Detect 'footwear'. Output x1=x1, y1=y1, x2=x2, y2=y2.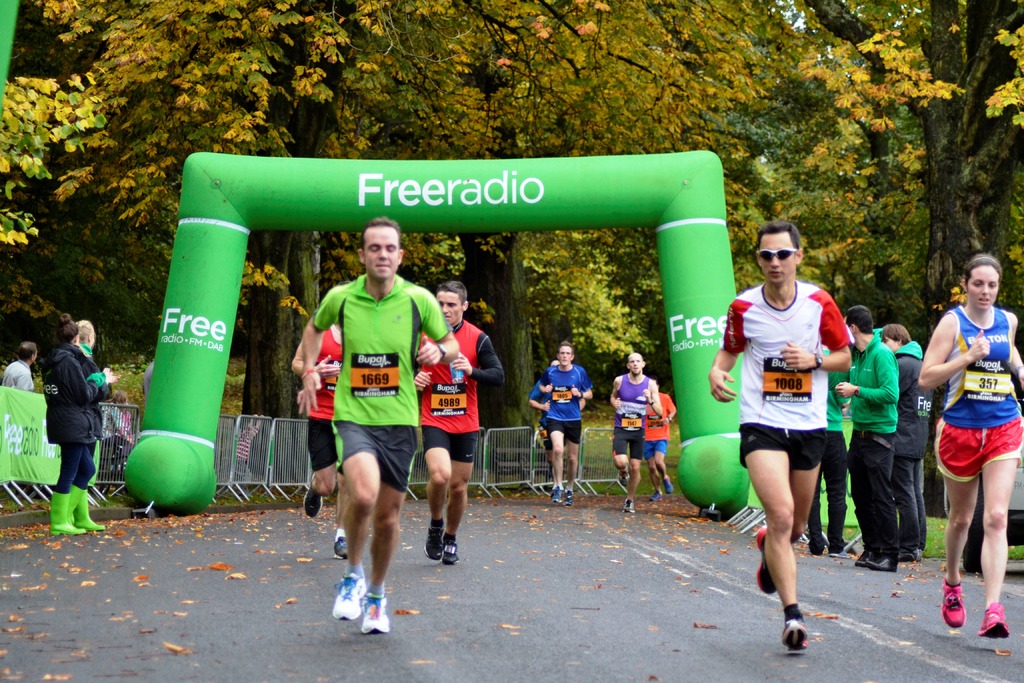
x1=827, y1=540, x2=863, y2=561.
